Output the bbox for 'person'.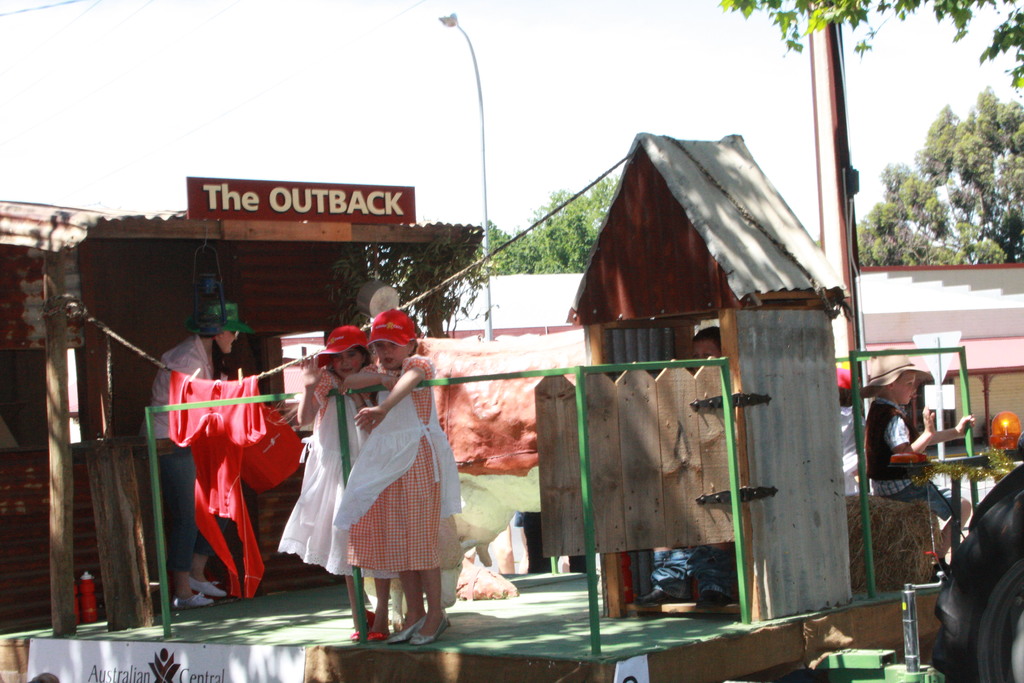
detection(836, 365, 870, 491).
